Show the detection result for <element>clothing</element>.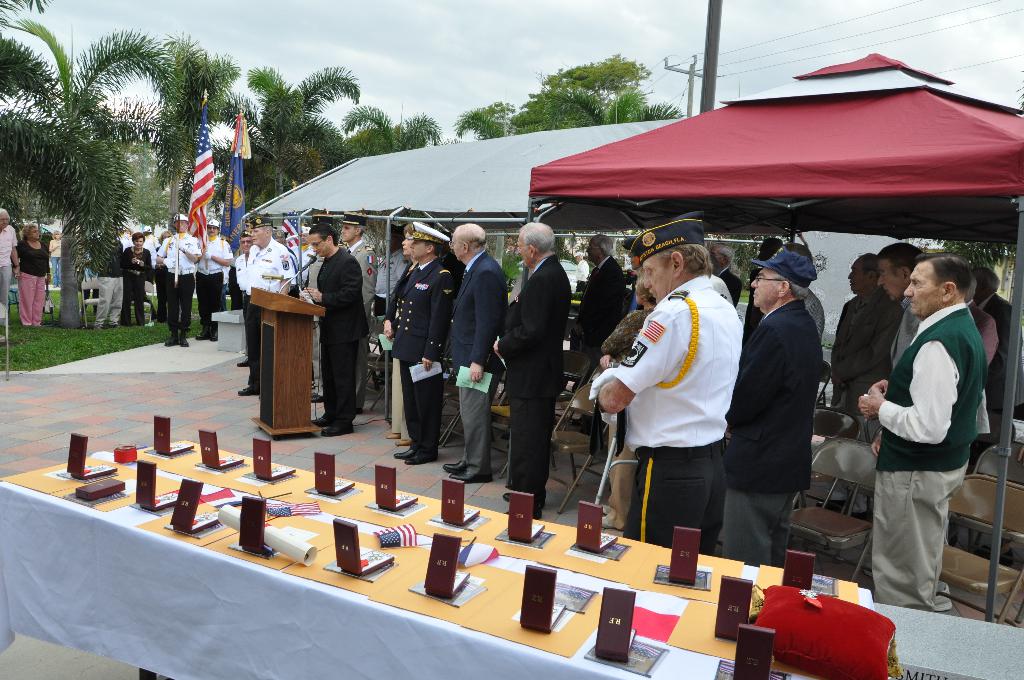
[x1=14, y1=240, x2=49, y2=321].
